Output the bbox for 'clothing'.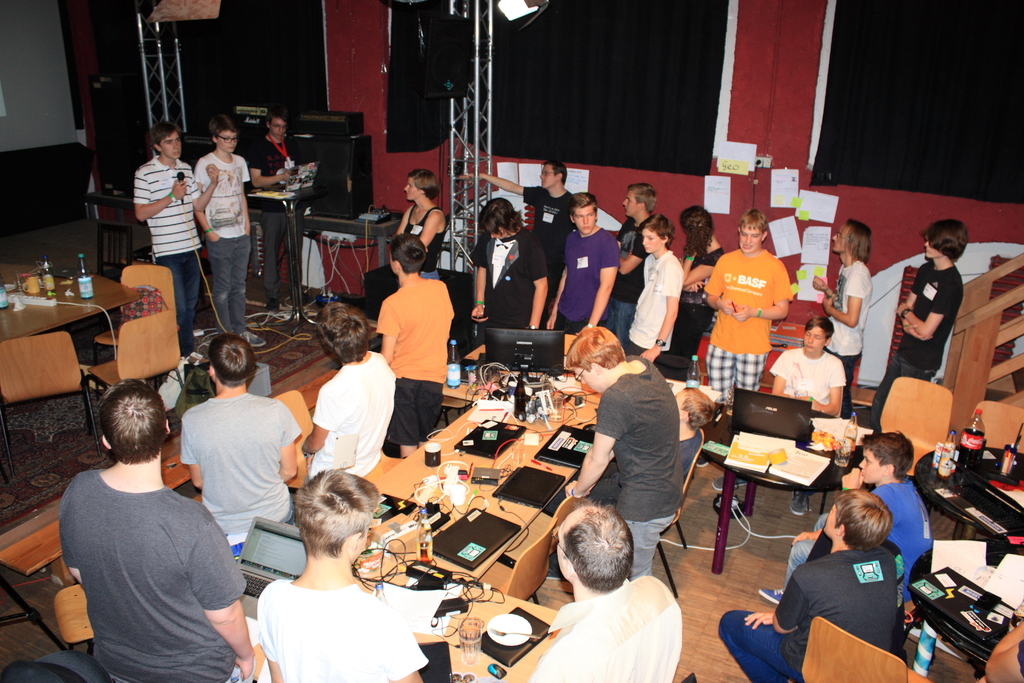
260 584 431 682.
